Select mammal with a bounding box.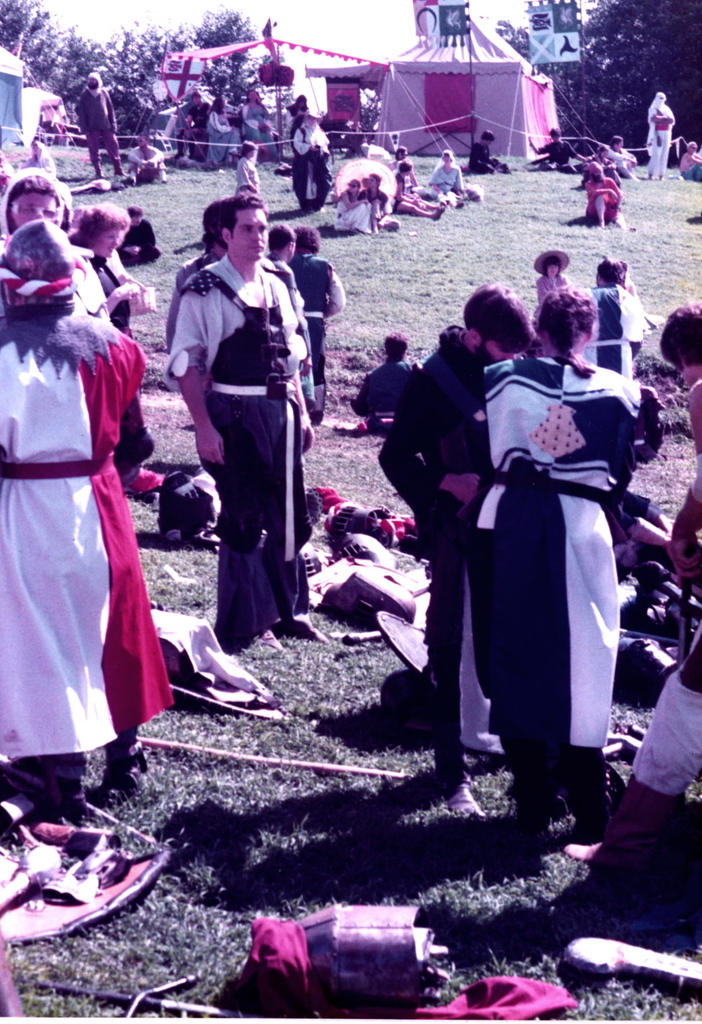
290/219/351/380.
